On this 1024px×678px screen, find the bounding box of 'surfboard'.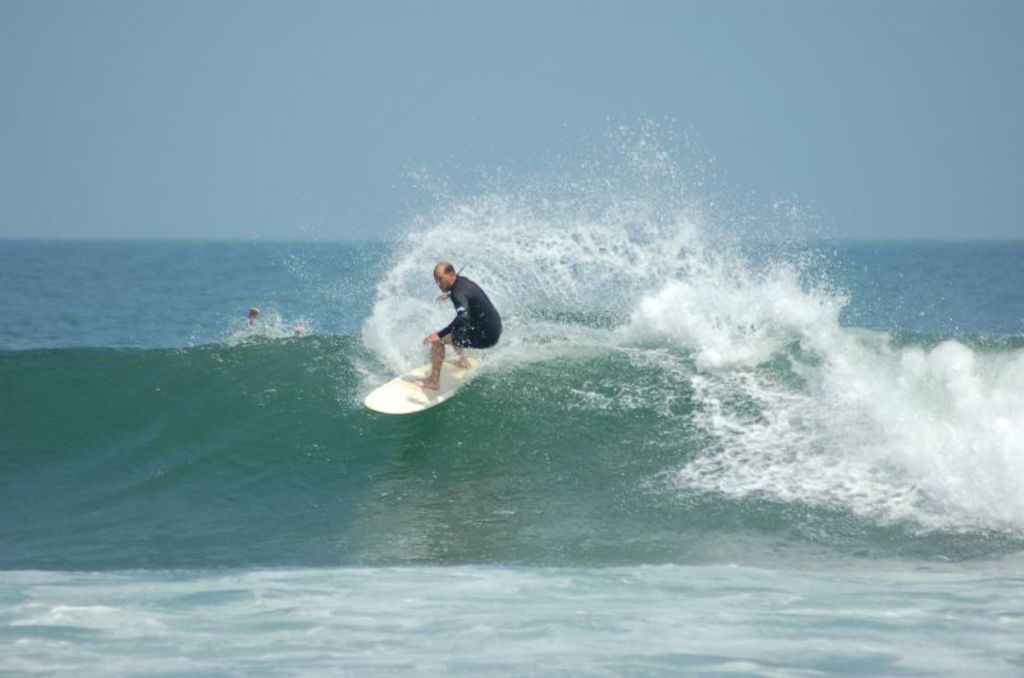
Bounding box: pyautogui.locateOnScreen(365, 354, 486, 421).
